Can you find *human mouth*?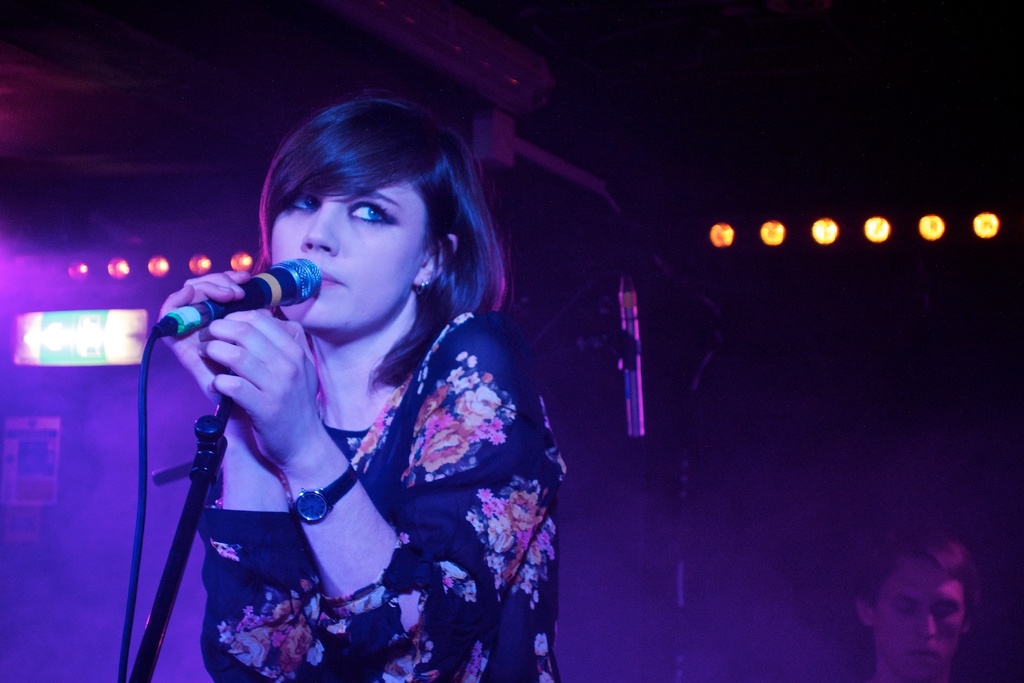
Yes, bounding box: region(320, 271, 342, 288).
